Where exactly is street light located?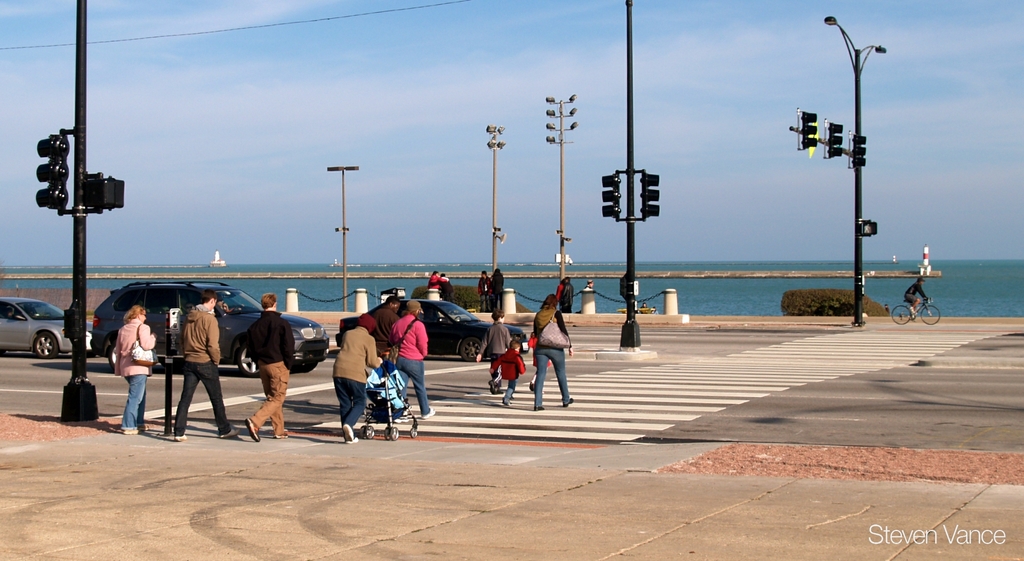
Its bounding box is x1=326, y1=161, x2=360, y2=316.
